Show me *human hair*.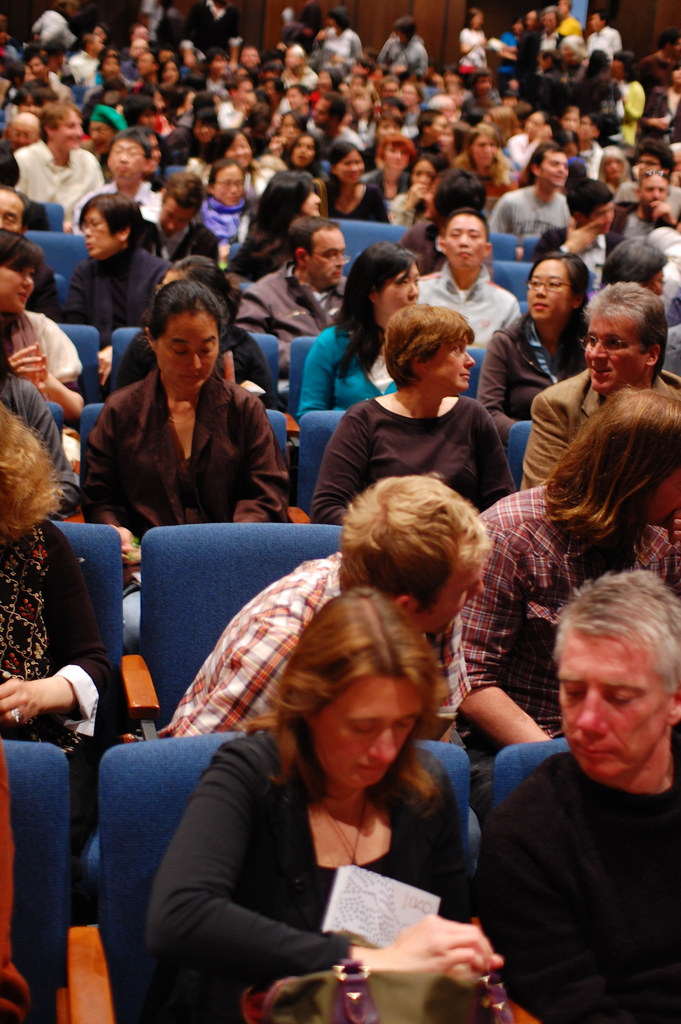
*human hair* is here: box=[484, 102, 521, 148].
